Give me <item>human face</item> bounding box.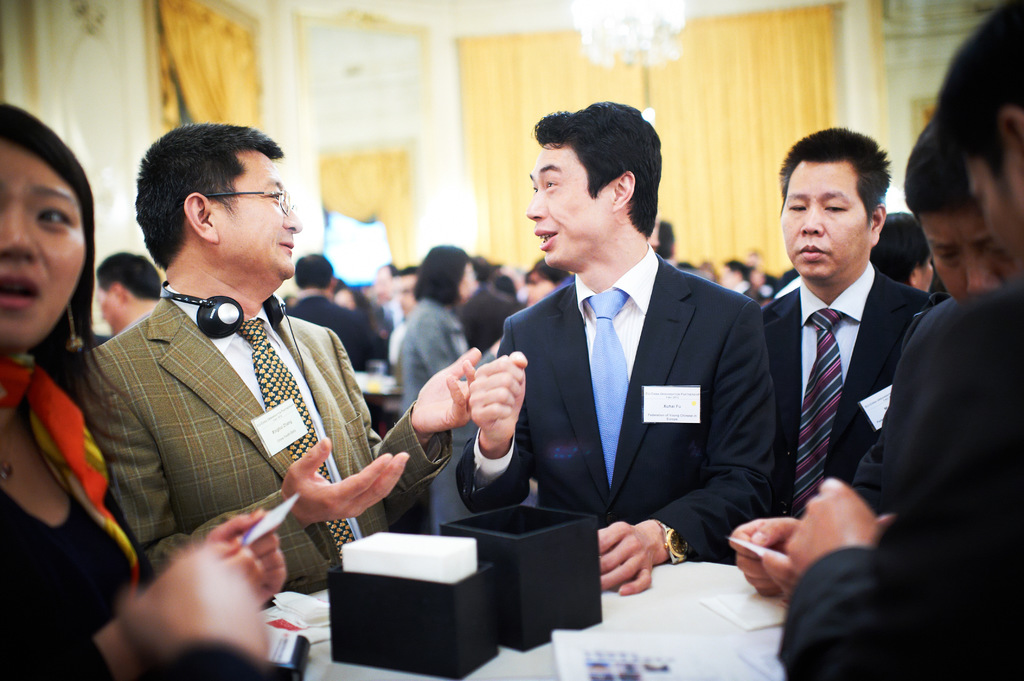
x1=0 y1=144 x2=82 y2=353.
